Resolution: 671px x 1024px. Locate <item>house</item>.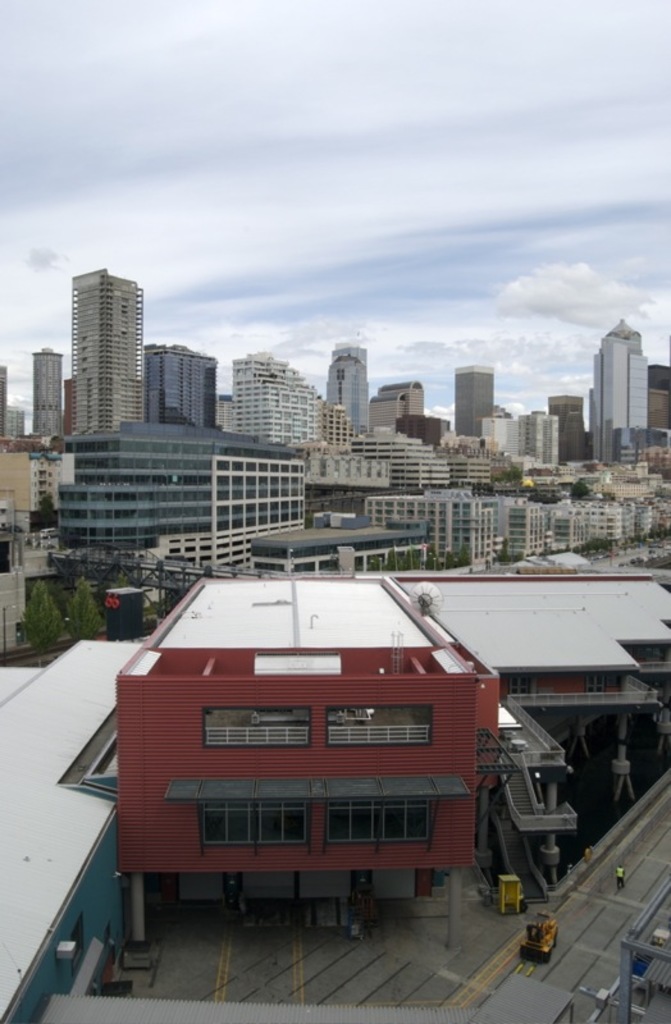
crop(447, 360, 490, 449).
